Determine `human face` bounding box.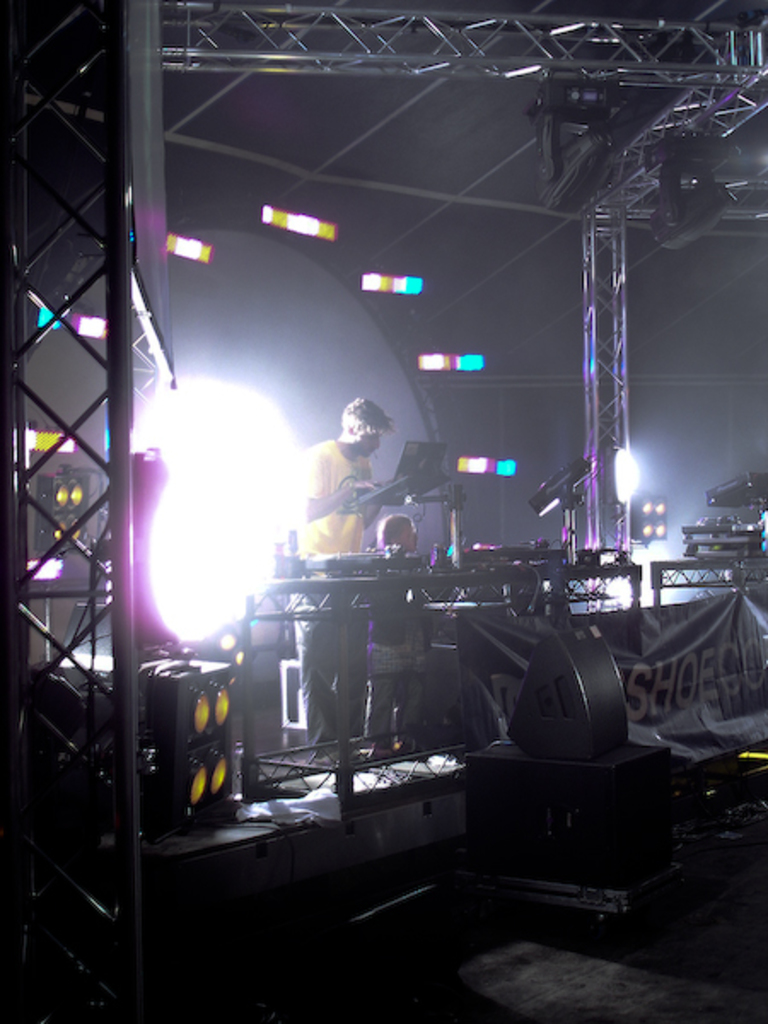
Determined: {"x1": 358, "y1": 432, "x2": 384, "y2": 464}.
